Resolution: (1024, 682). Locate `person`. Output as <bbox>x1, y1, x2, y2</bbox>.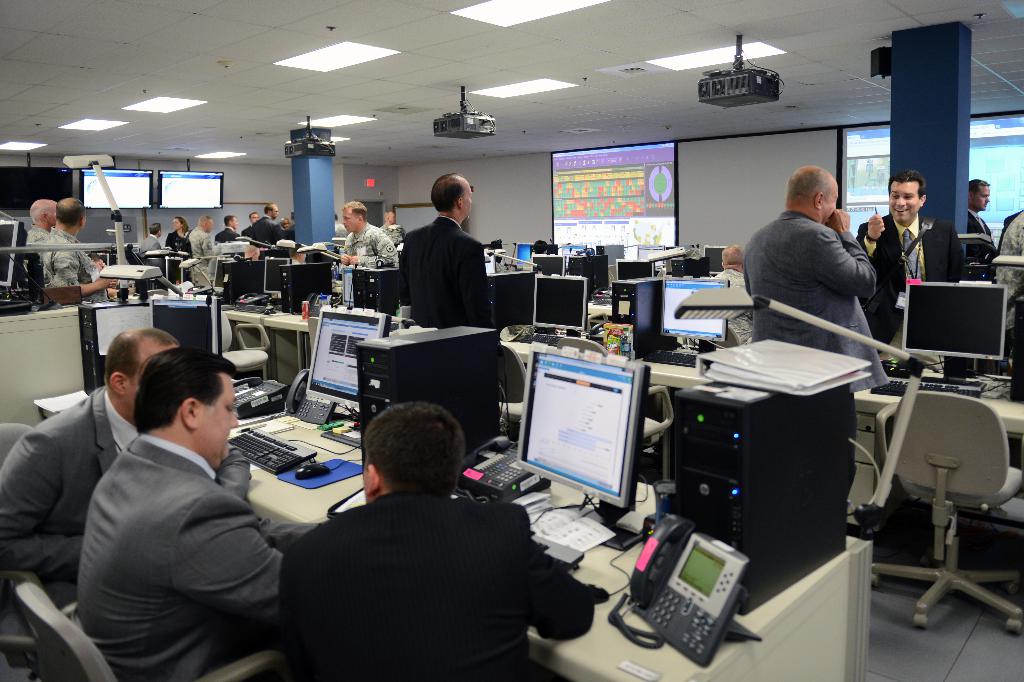
<bbox>858, 172, 966, 360</bbox>.
